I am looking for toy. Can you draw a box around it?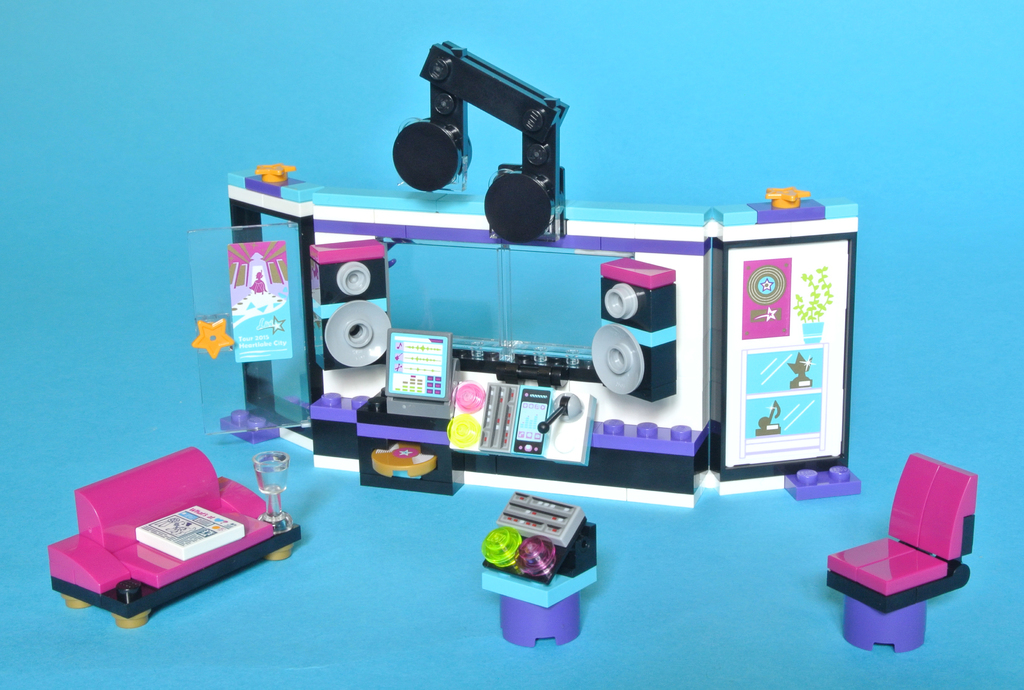
Sure, the bounding box is locate(47, 445, 305, 629).
